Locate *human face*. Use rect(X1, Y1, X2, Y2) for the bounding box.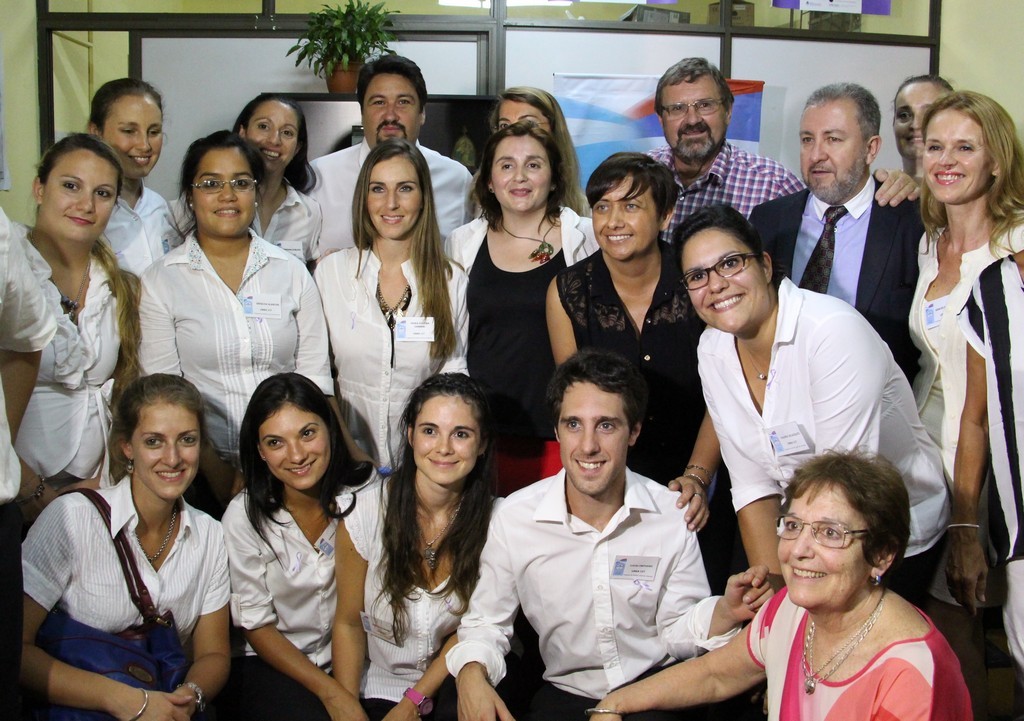
rect(556, 387, 632, 496).
